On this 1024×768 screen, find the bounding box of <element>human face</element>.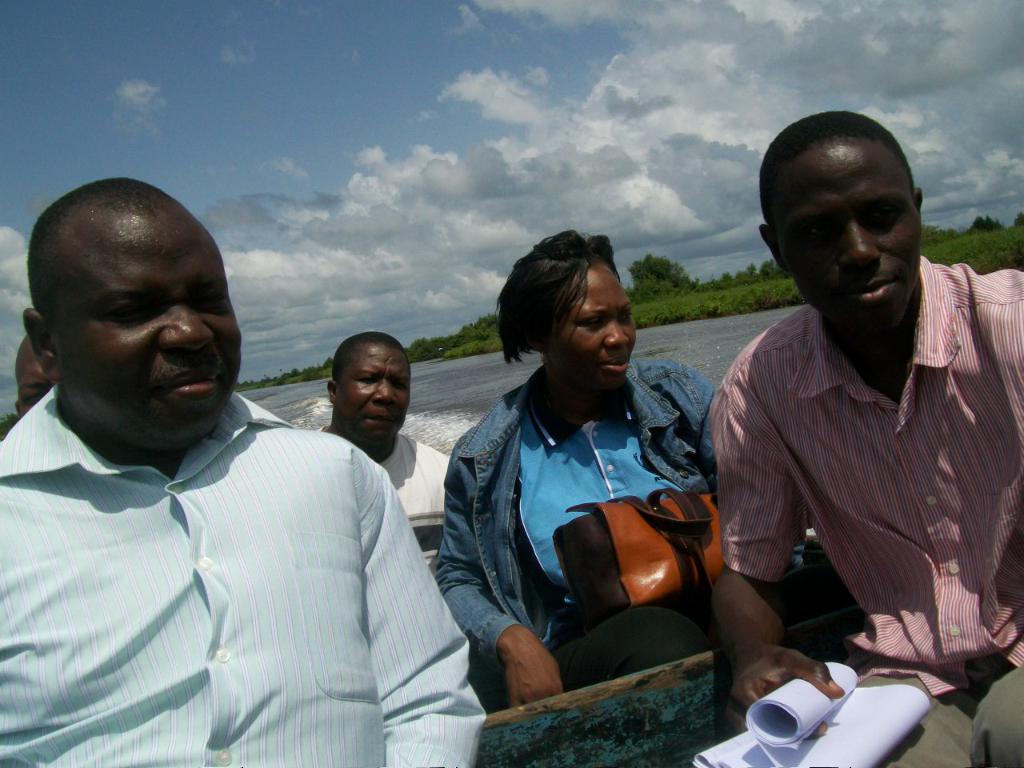
Bounding box: select_region(773, 134, 923, 334).
